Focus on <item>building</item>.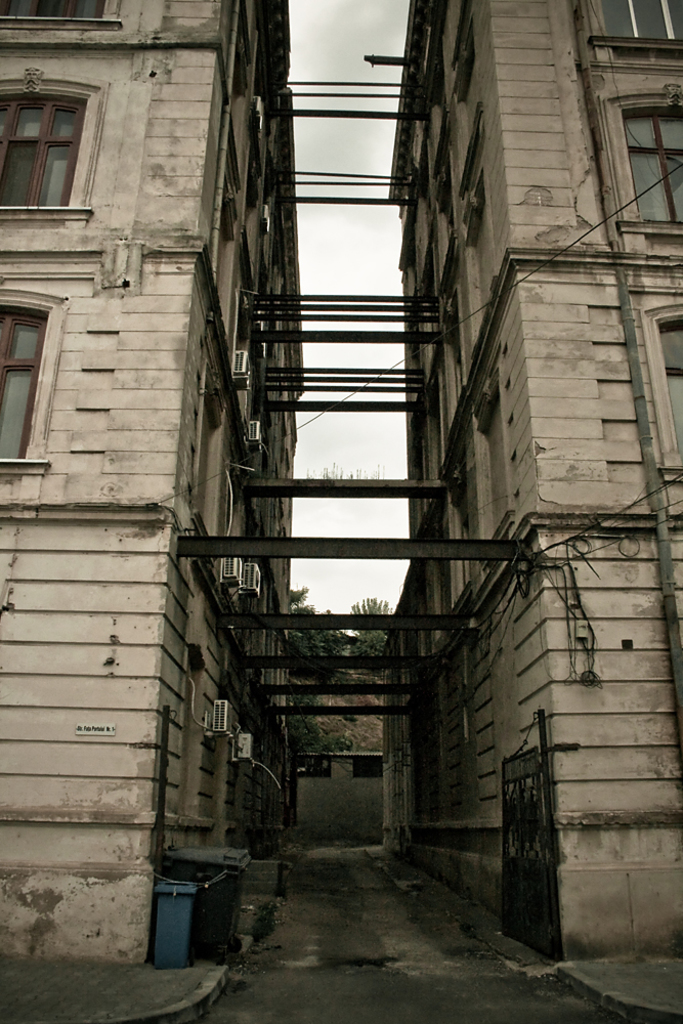
Focused at (left=0, top=0, right=302, bottom=963).
